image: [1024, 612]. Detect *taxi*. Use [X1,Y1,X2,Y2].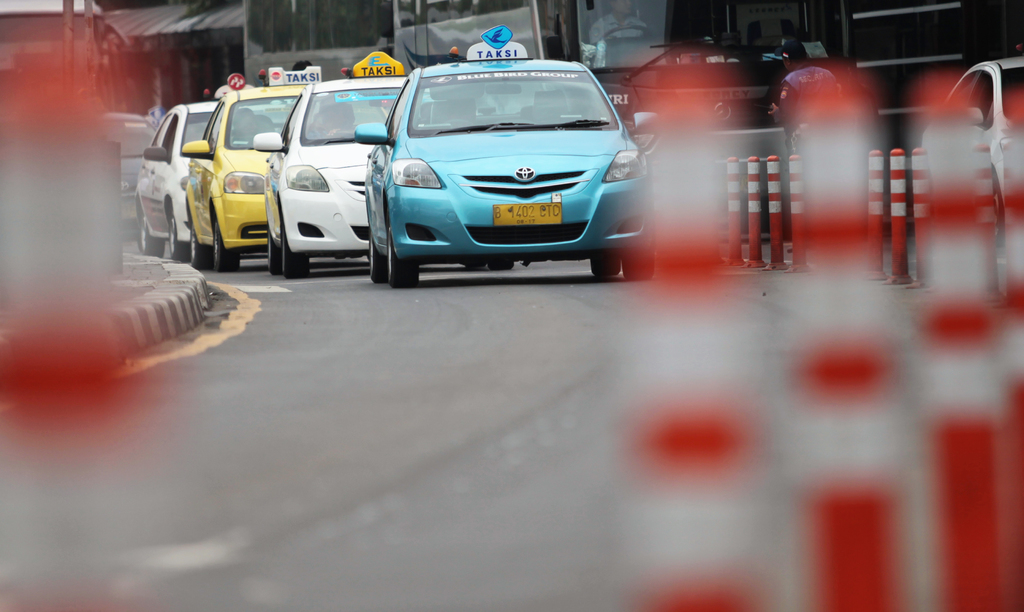
[135,104,214,260].
